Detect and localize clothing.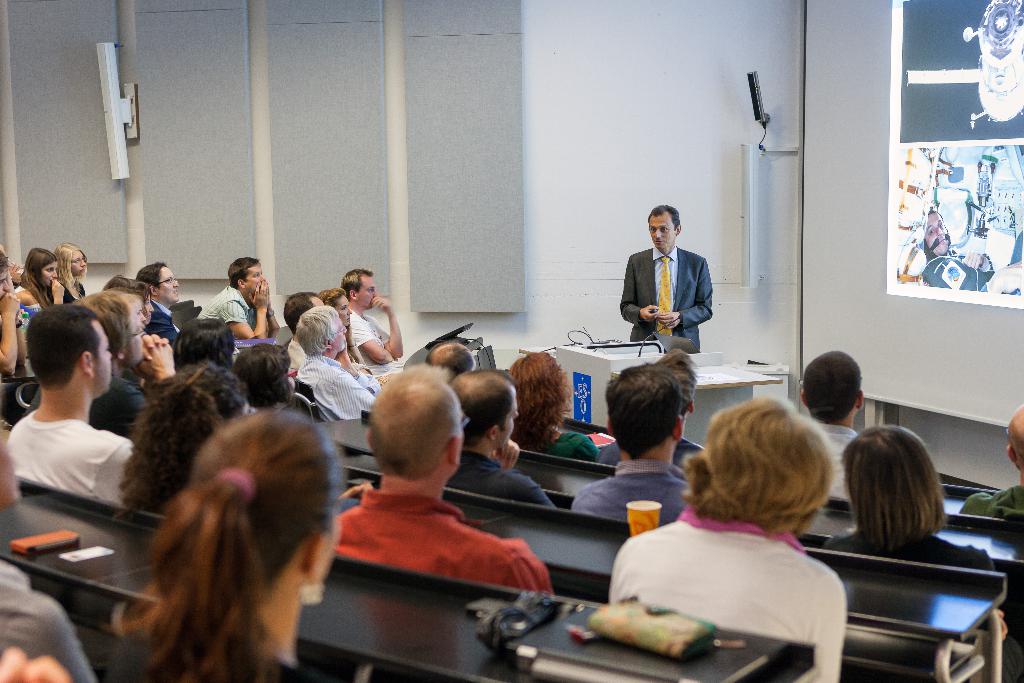
Localized at <bbox>620, 211, 731, 353</bbox>.
